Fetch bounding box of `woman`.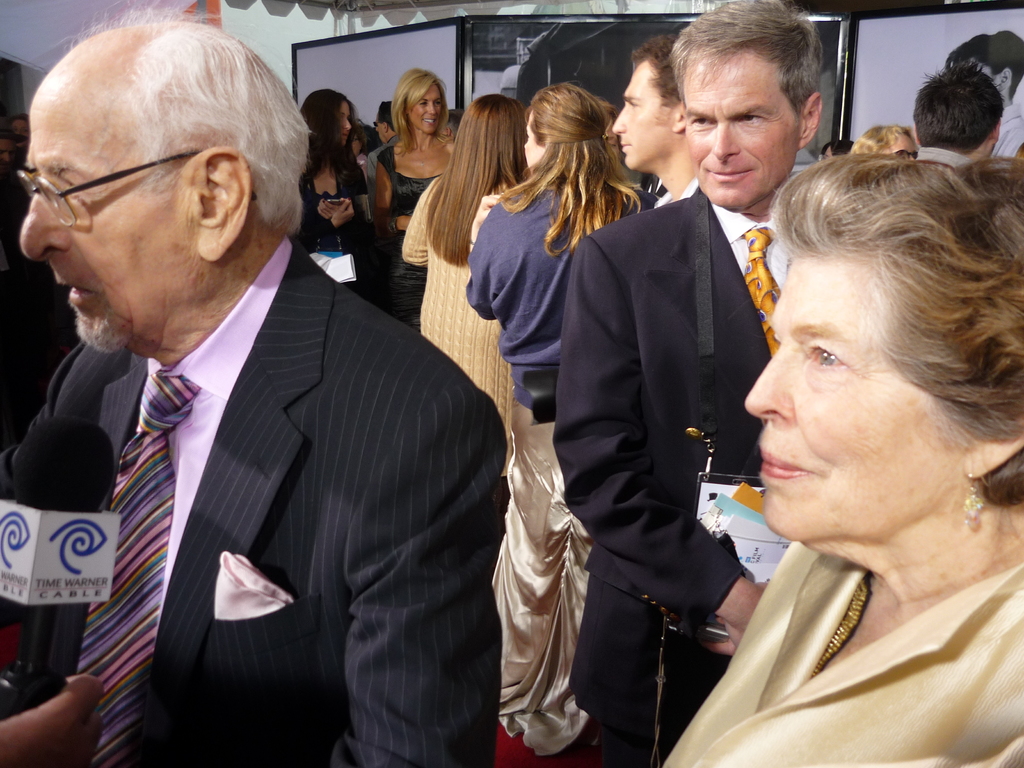
Bbox: (620, 122, 984, 767).
